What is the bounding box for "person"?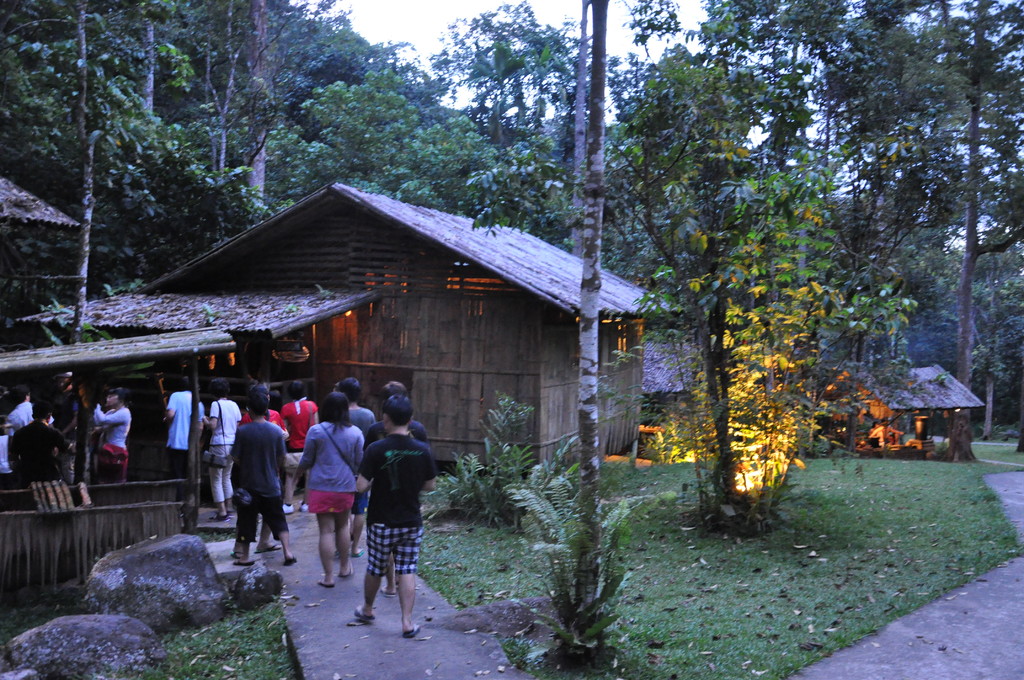
[0, 417, 19, 500].
